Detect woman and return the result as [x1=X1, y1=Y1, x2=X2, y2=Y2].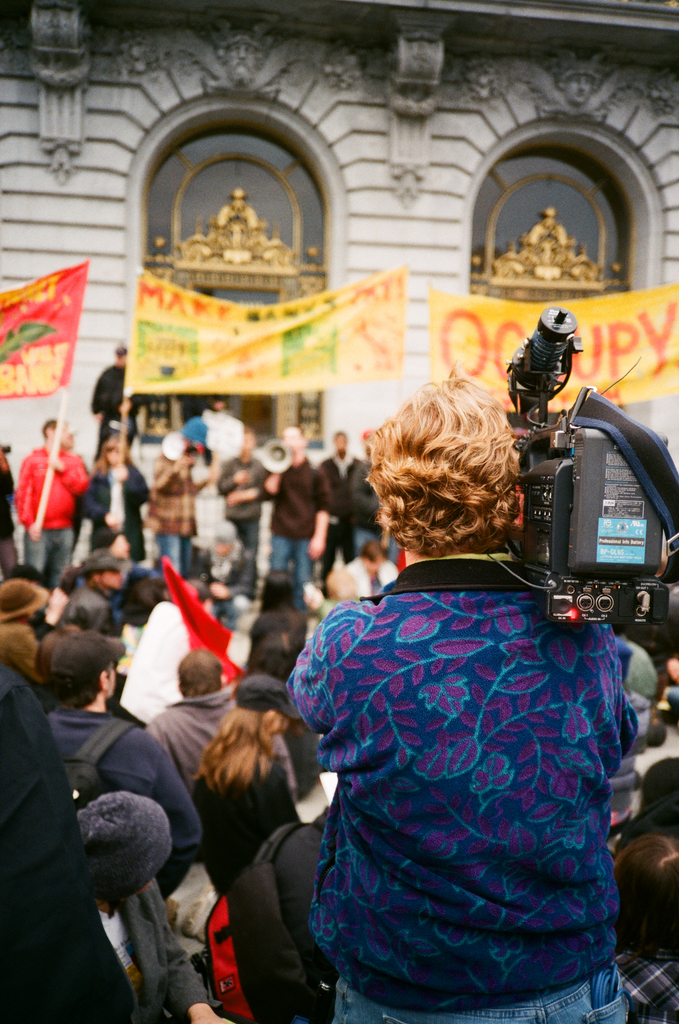
[x1=173, y1=671, x2=300, y2=913].
